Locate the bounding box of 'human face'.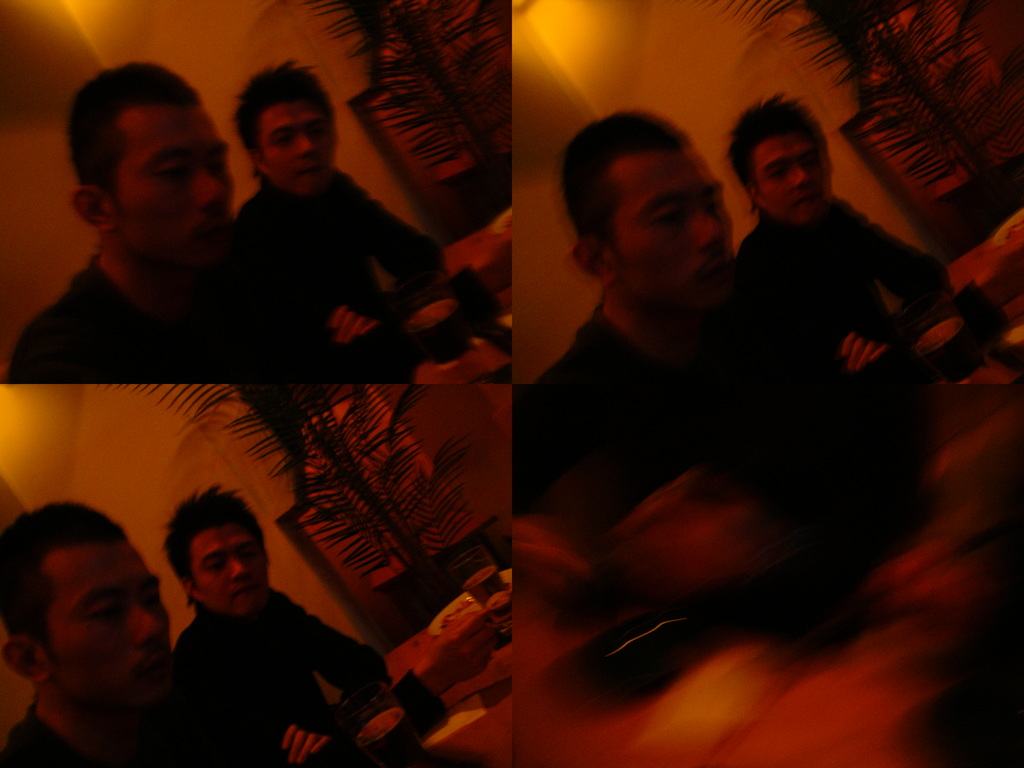
Bounding box: (629, 150, 732, 331).
